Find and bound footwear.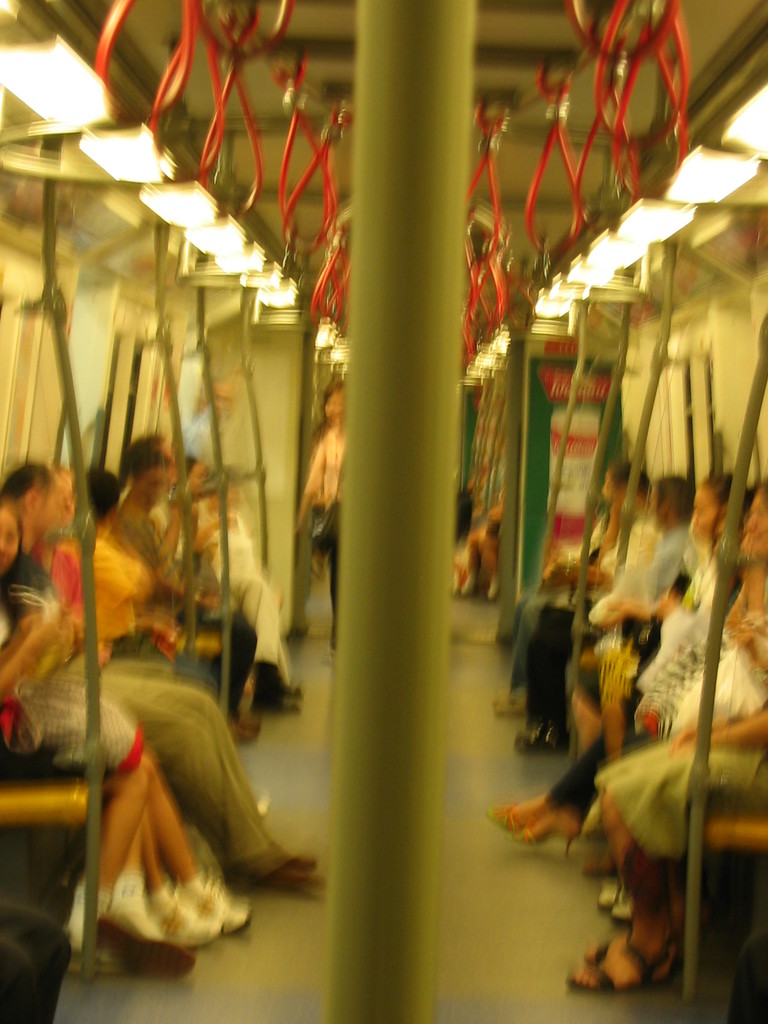
Bound: crop(76, 889, 188, 977).
